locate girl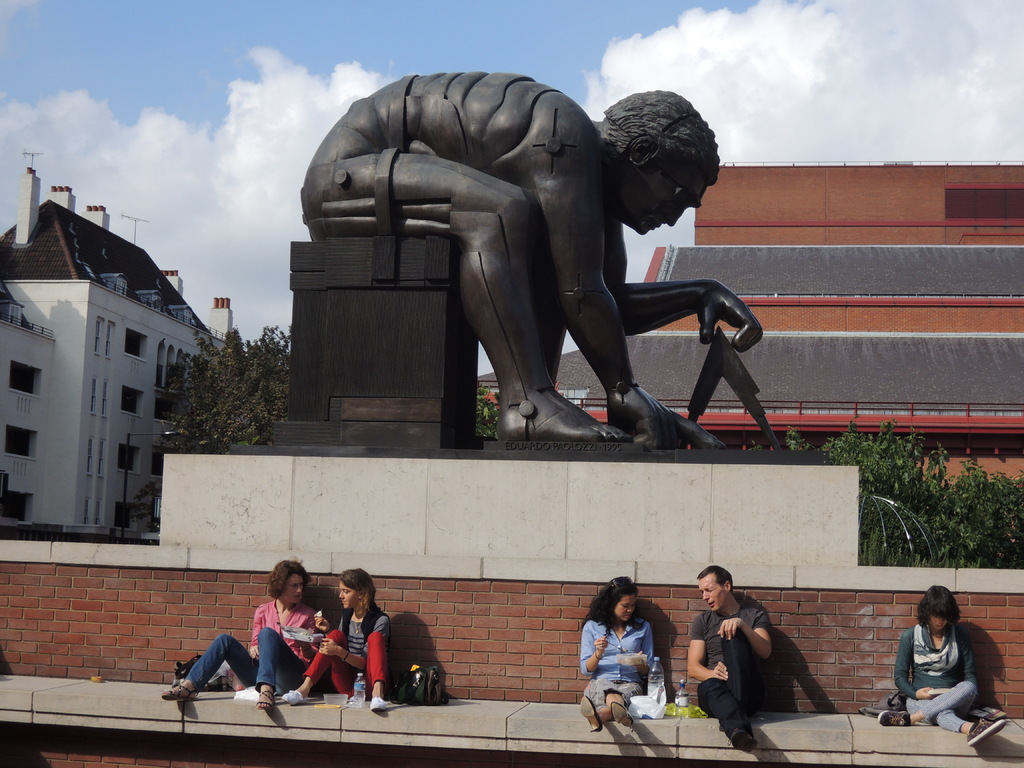
276:566:396:714
